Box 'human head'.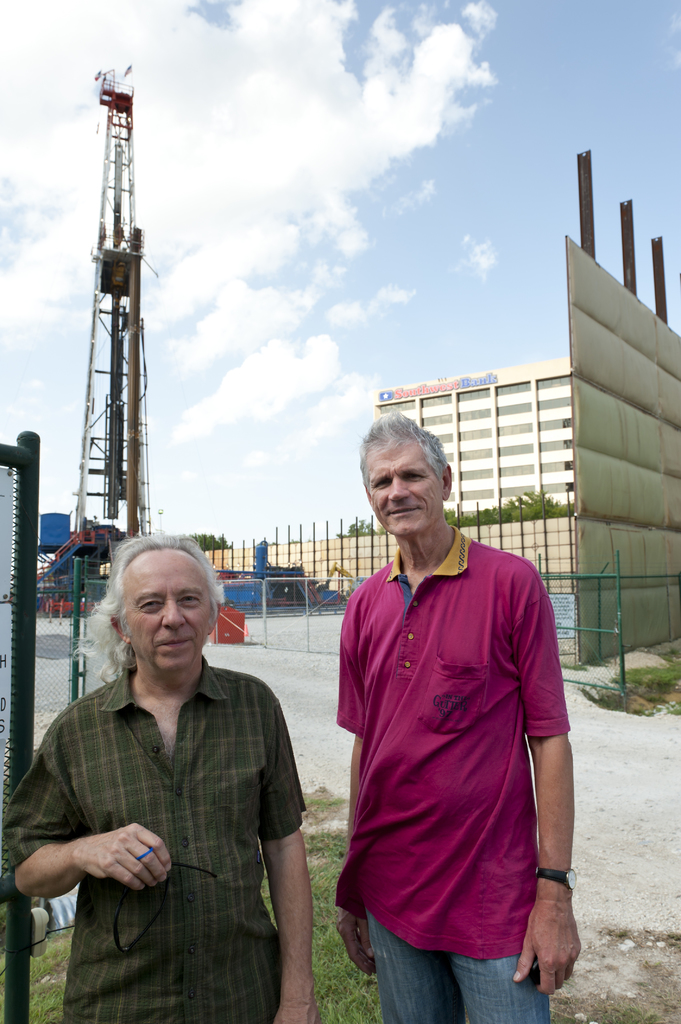
box=[357, 409, 454, 538].
